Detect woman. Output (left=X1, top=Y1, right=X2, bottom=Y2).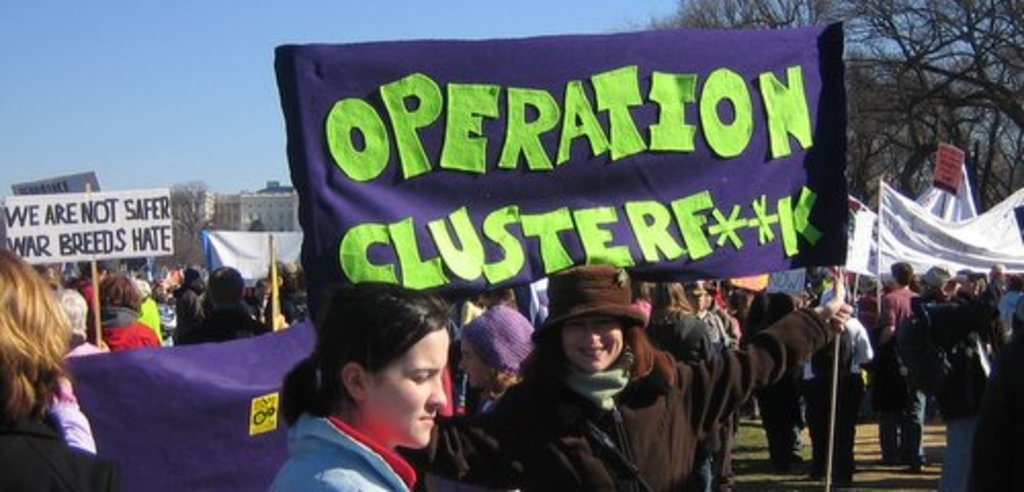
(left=84, top=277, right=164, bottom=351).
